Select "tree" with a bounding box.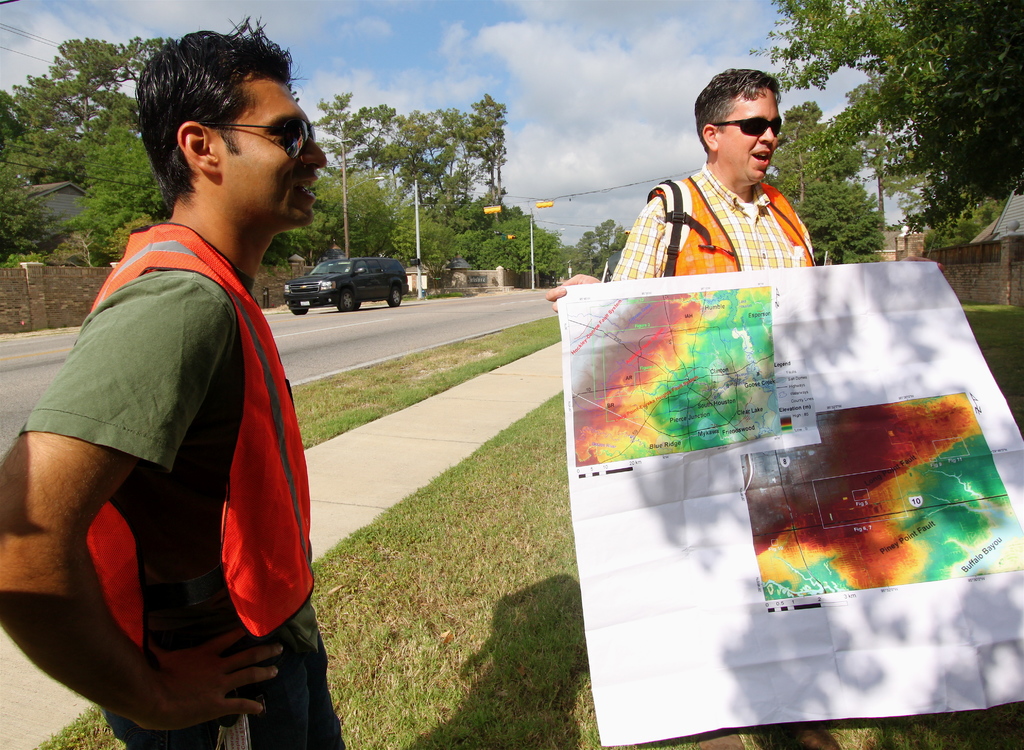
select_region(355, 103, 504, 271).
